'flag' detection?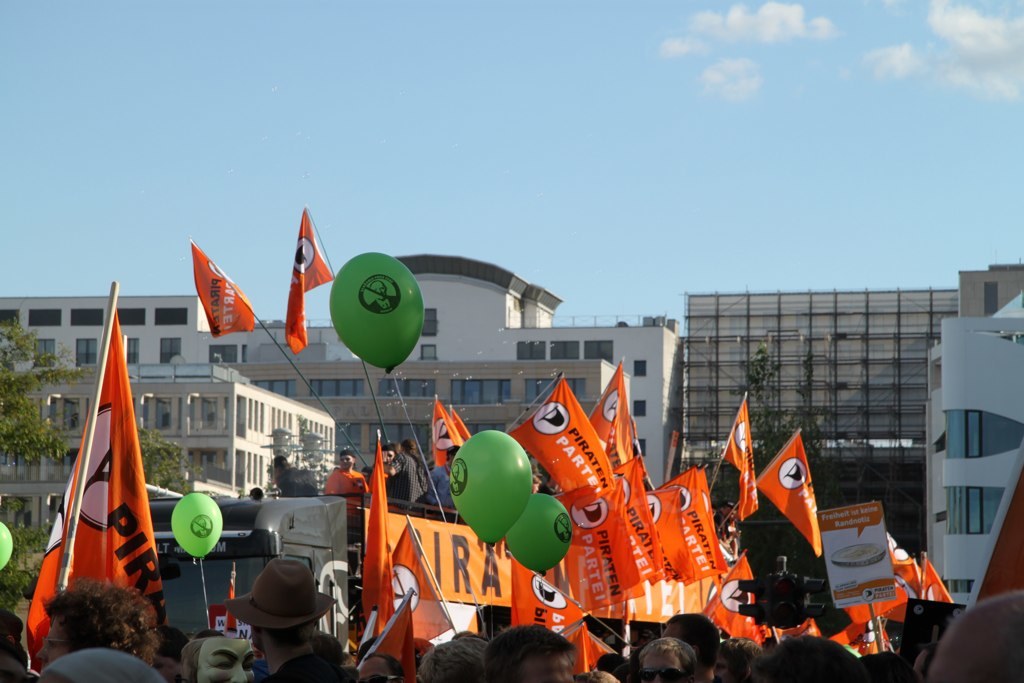
(left=781, top=618, right=833, bottom=641)
